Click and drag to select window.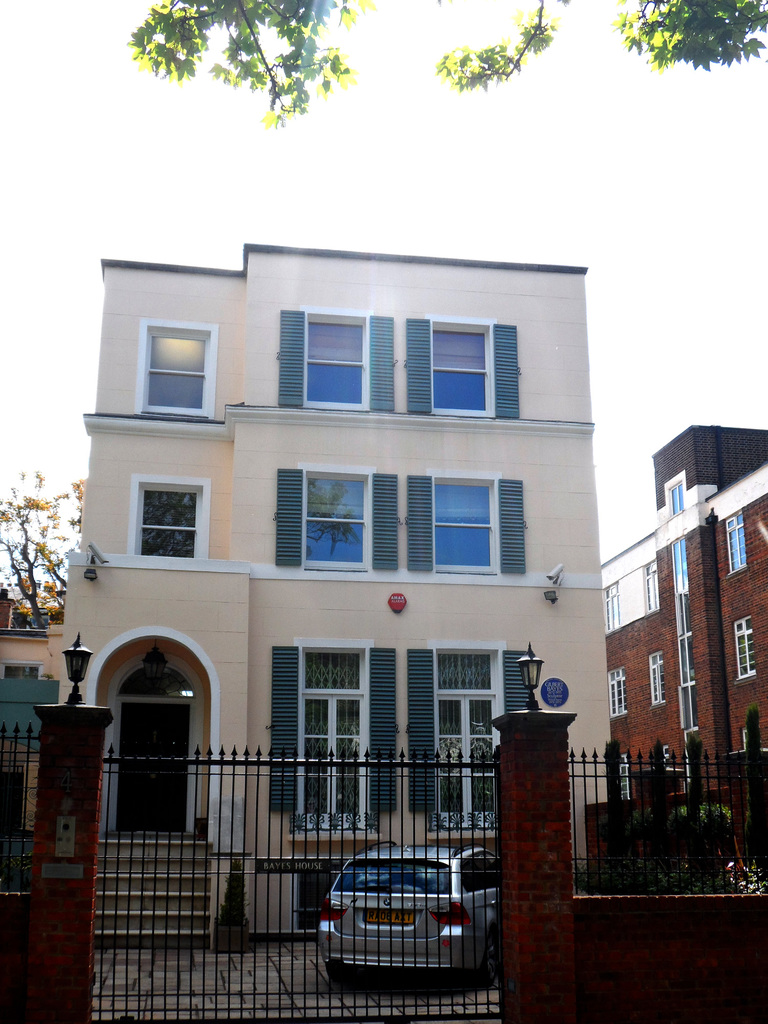
Selection: BBox(416, 472, 523, 577).
